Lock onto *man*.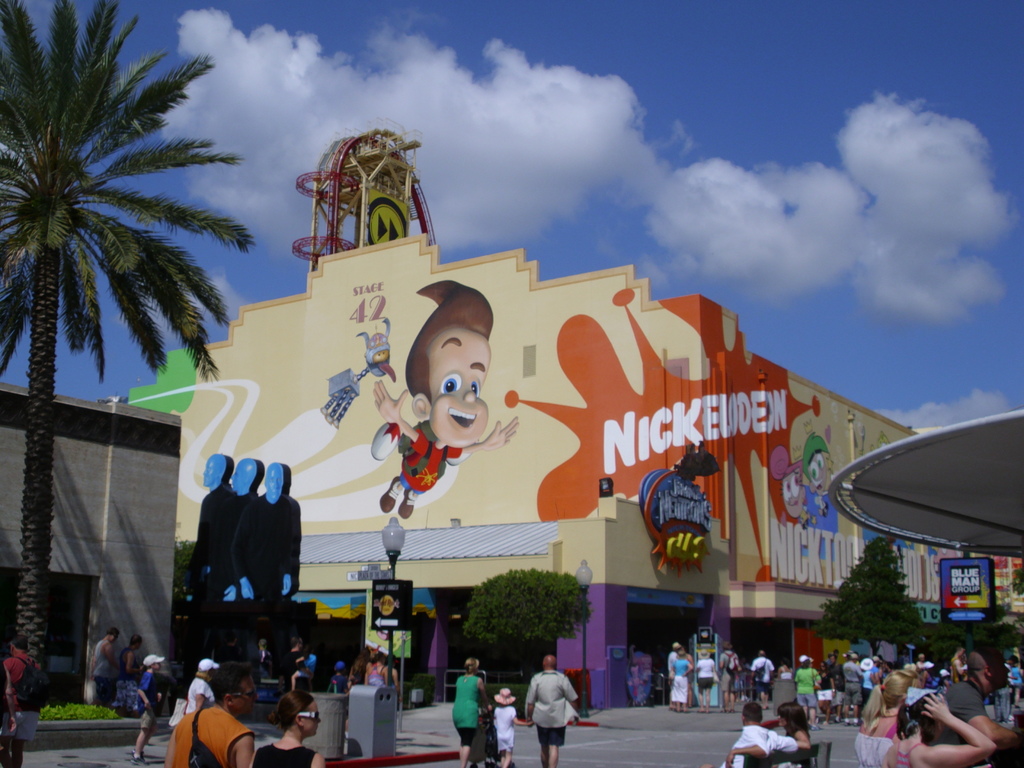
Locked: pyautogui.locateOnScreen(751, 646, 773, 708).
